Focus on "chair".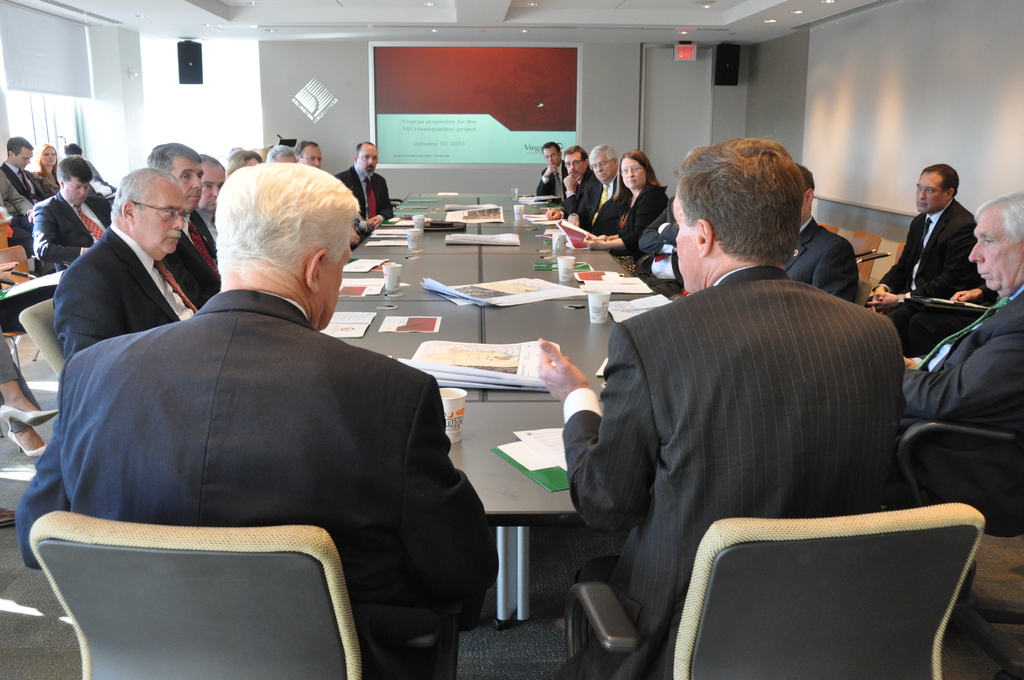
Focused at (385,195,400,211).
